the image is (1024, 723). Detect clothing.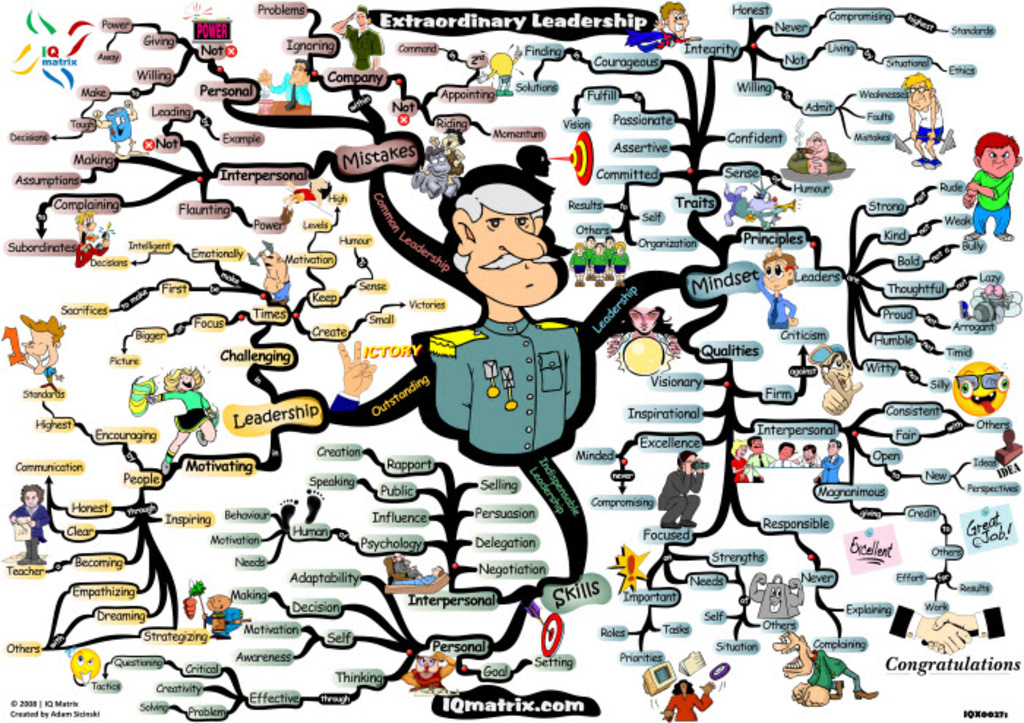
Detection: <bbox>758, 272, 794, 326</bbox>.
